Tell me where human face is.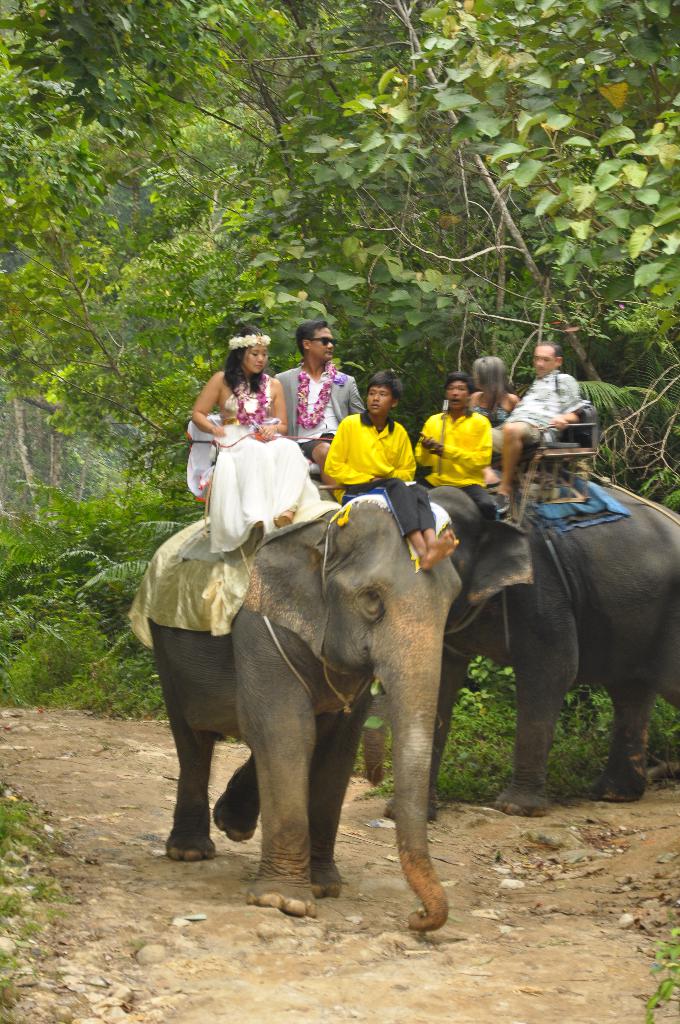
human face is at 532:344:562:382.
